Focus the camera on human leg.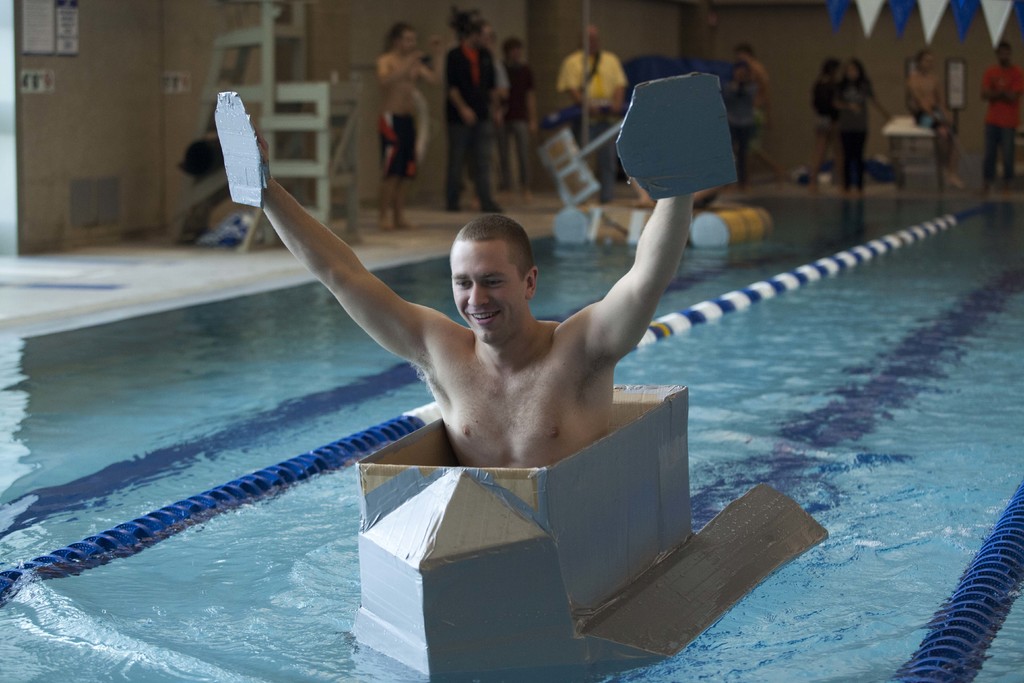
Focus region: {"left": 503, "top": 125, "right": 513, "bottom": 188}.
